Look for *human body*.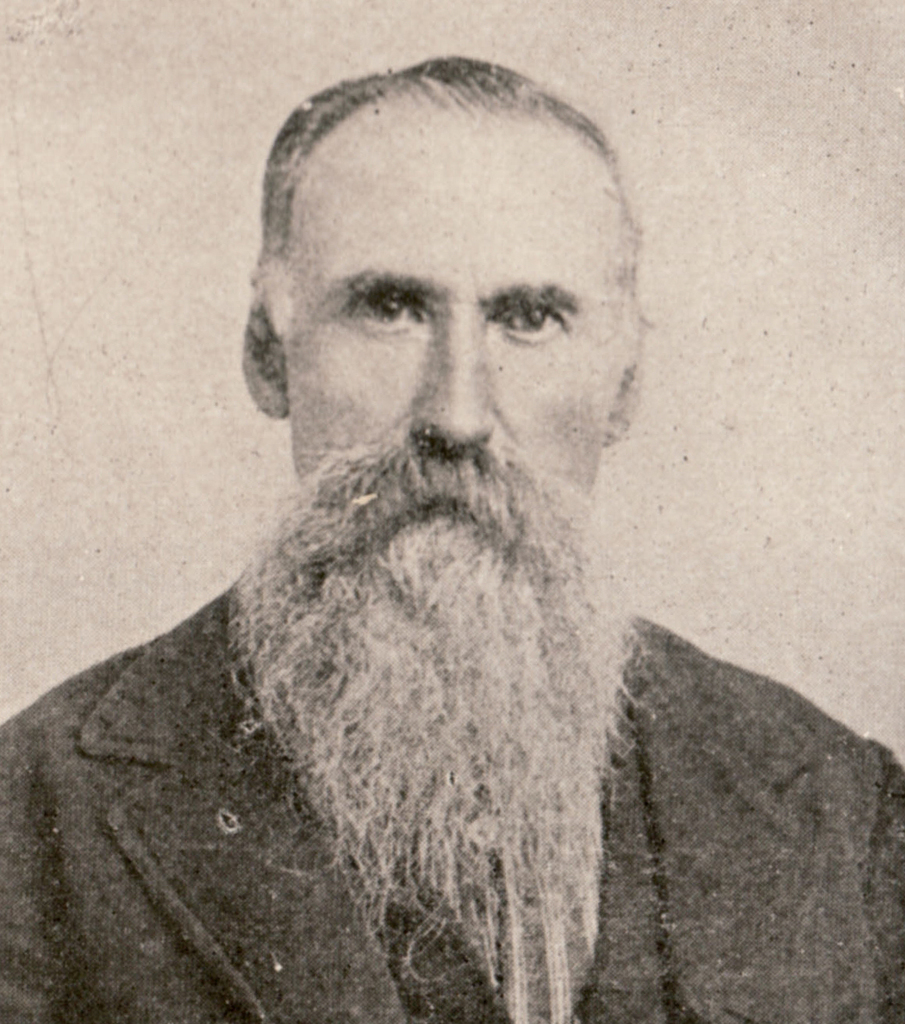
Found: [x1=17, y1=171, x2=714, y2=1023].
